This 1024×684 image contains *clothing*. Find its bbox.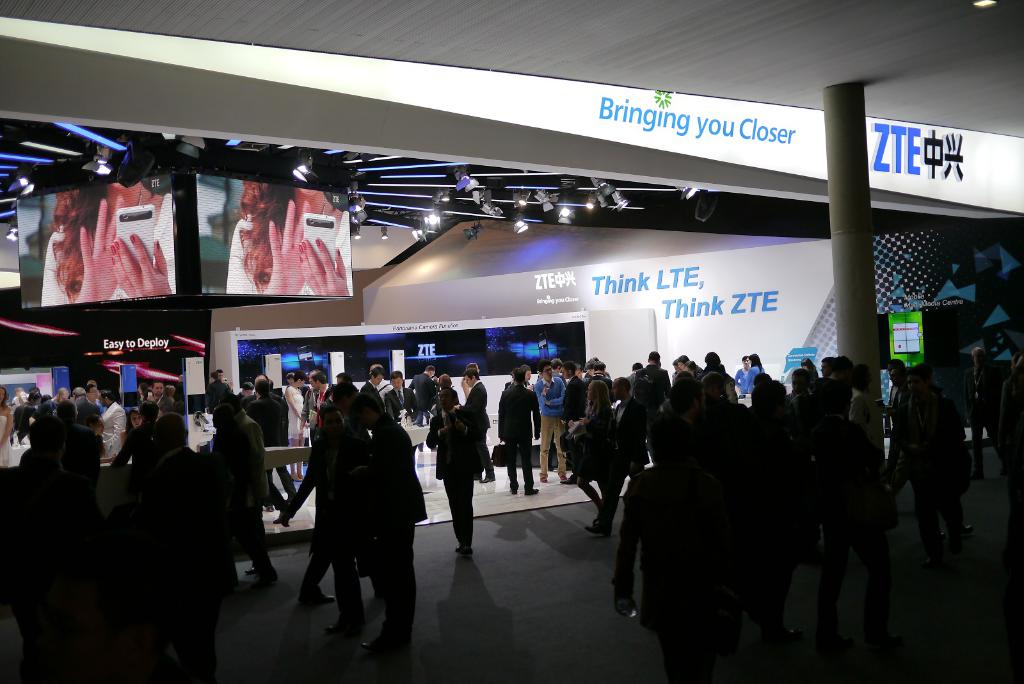
region(277, 383, 307, 443).
